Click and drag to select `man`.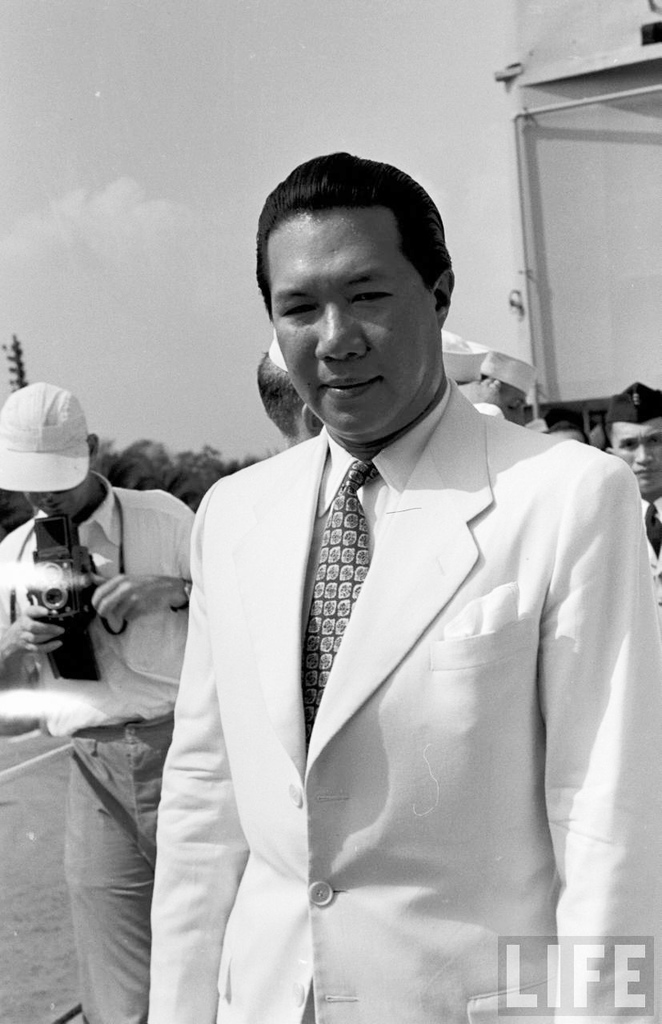
Selection: (left=606, top=370, right=661, bottom=570).
